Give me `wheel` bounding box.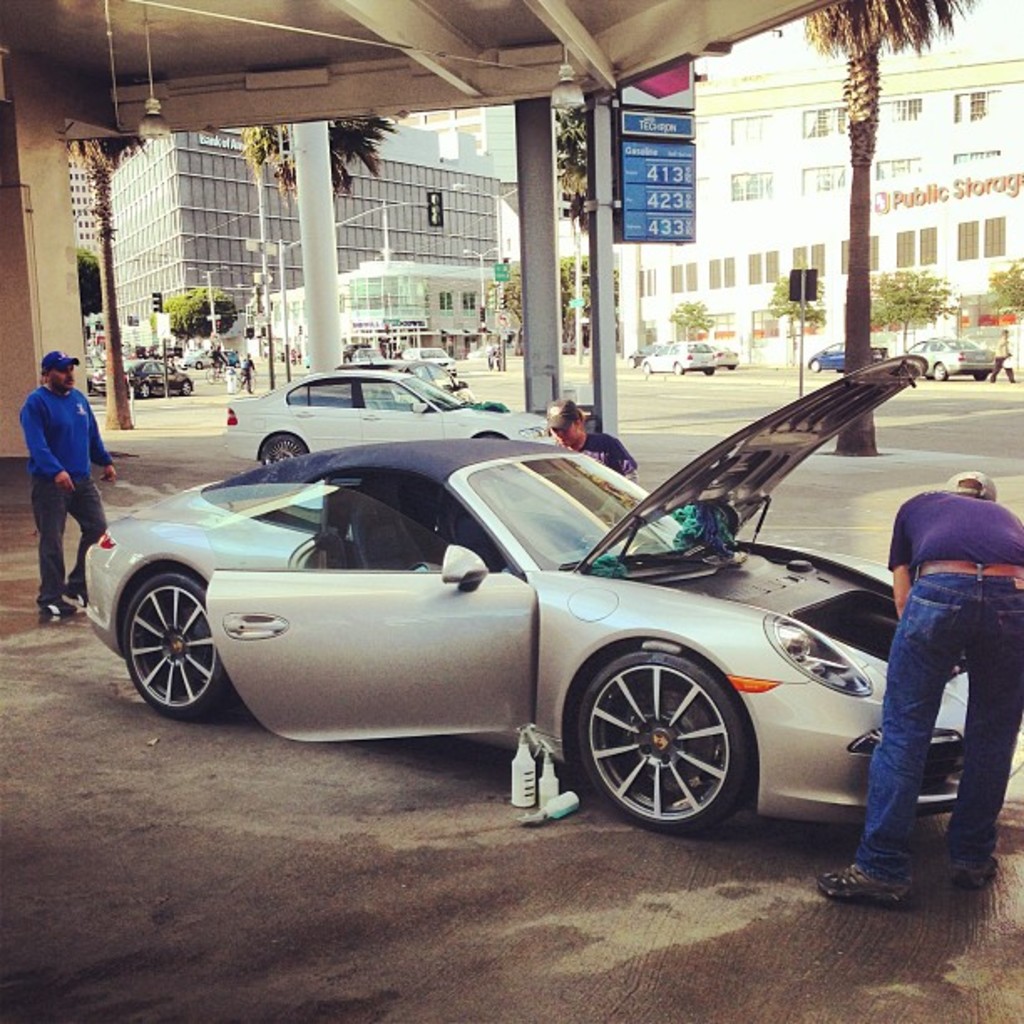
932, 363, 949, 380.
